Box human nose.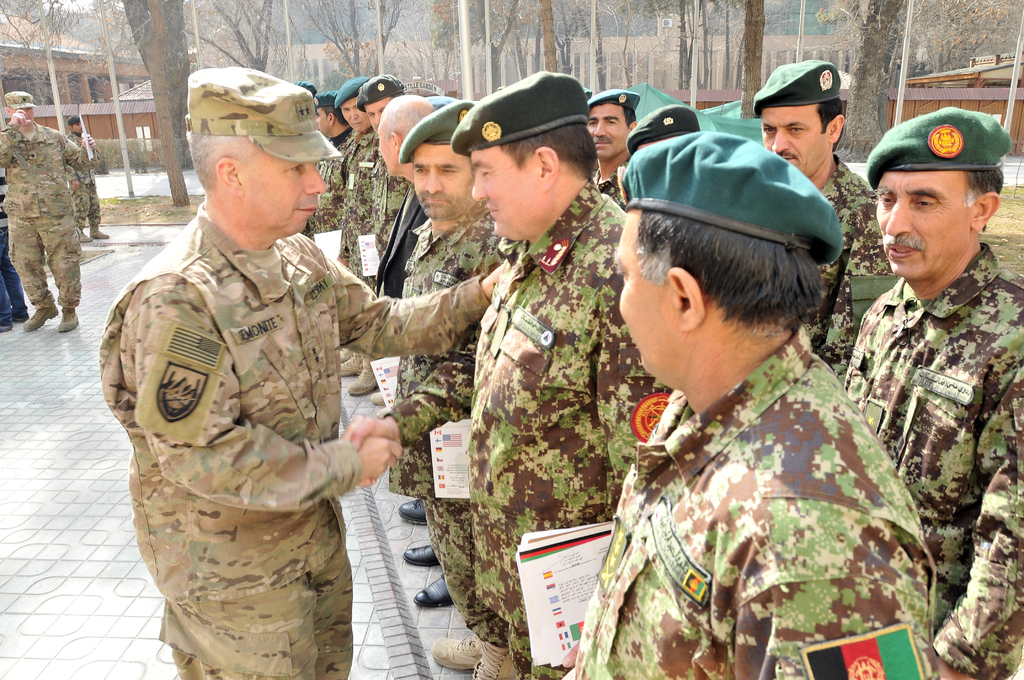
348,110,357,119.
